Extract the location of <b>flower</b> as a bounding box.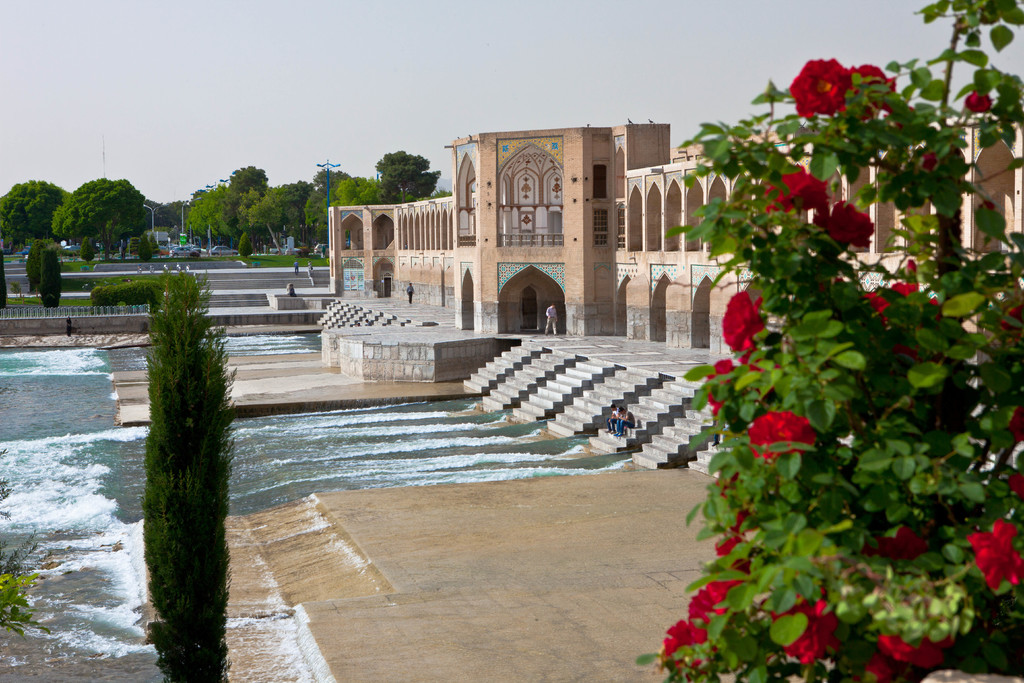
rect(787, 52, 863, 118).
